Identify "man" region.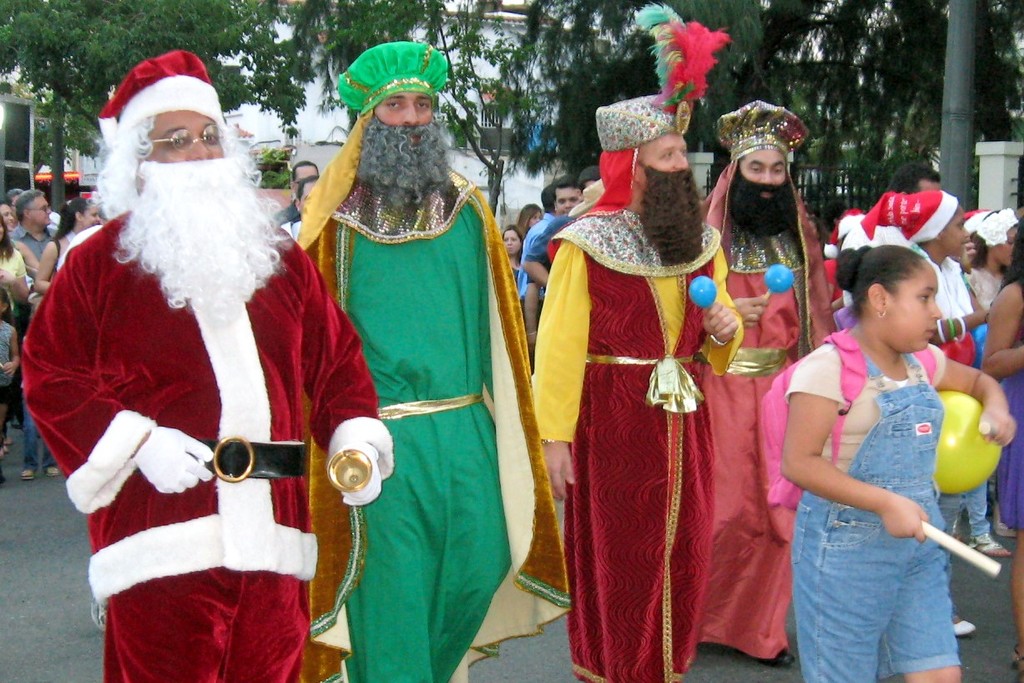
Region: 698/99/836/669.
